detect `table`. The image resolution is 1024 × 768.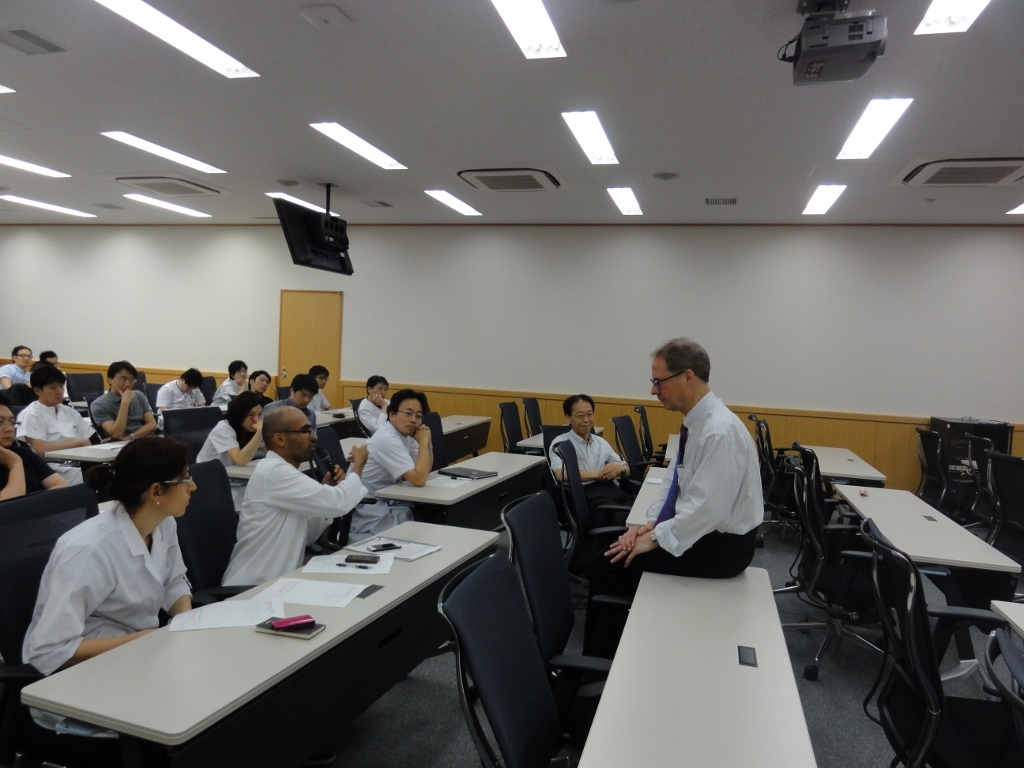
662, 432, 677, 464.
